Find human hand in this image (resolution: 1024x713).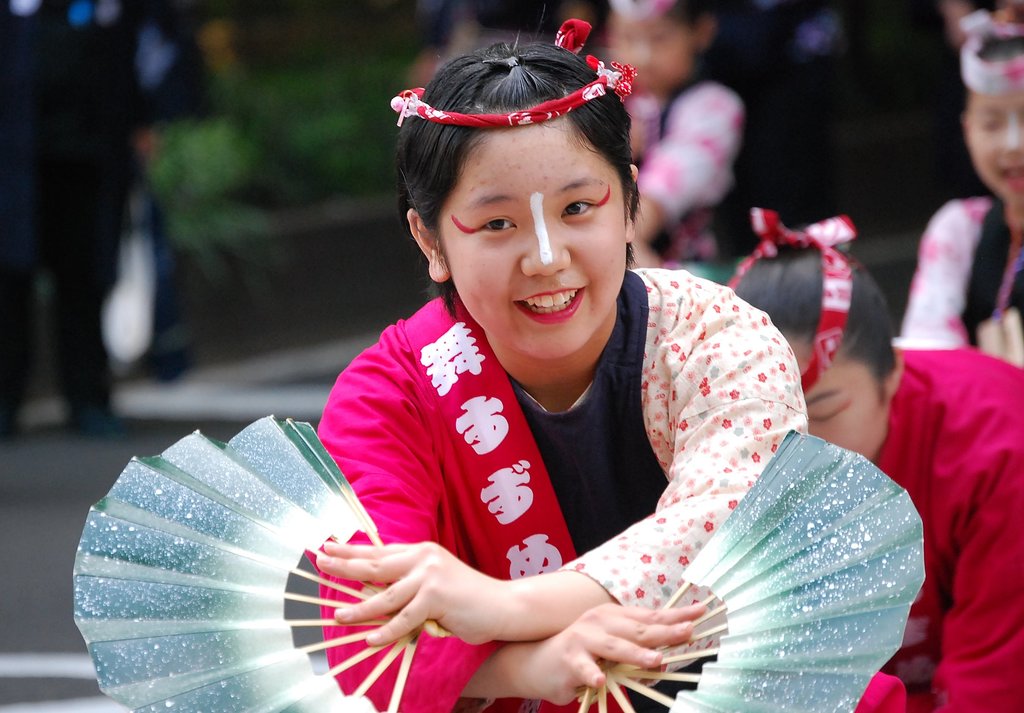
locate(516, 589, 741, 691).
